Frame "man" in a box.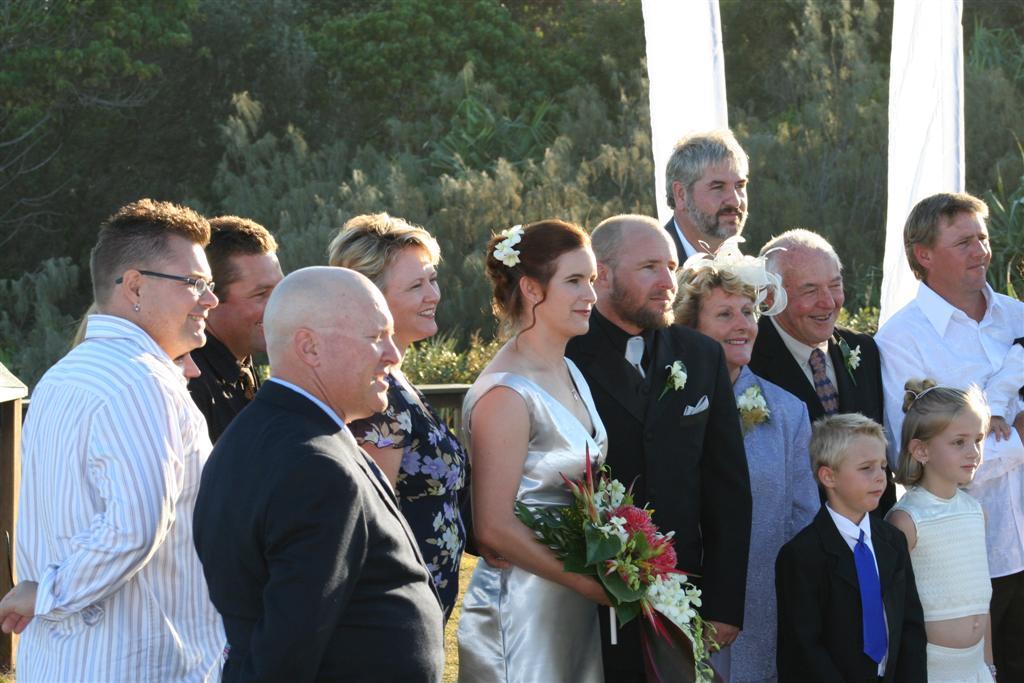
detection(189, 210, 289, 442).
